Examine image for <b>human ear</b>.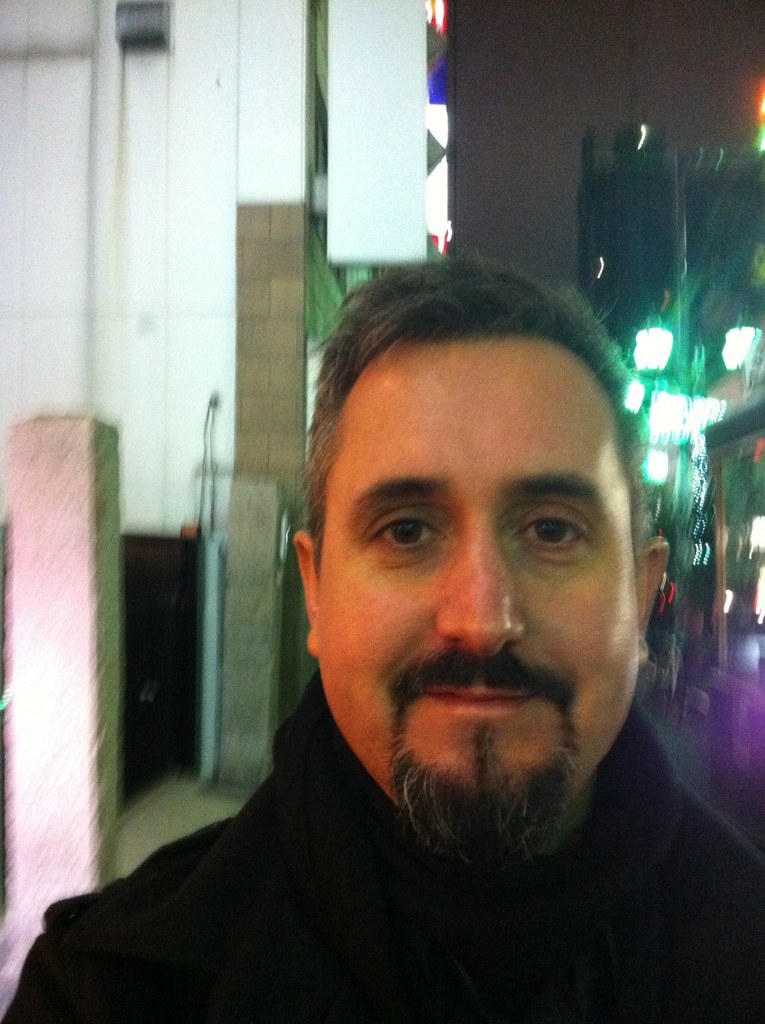
Examination result: <region>639, 538, 673, 668</region>.
